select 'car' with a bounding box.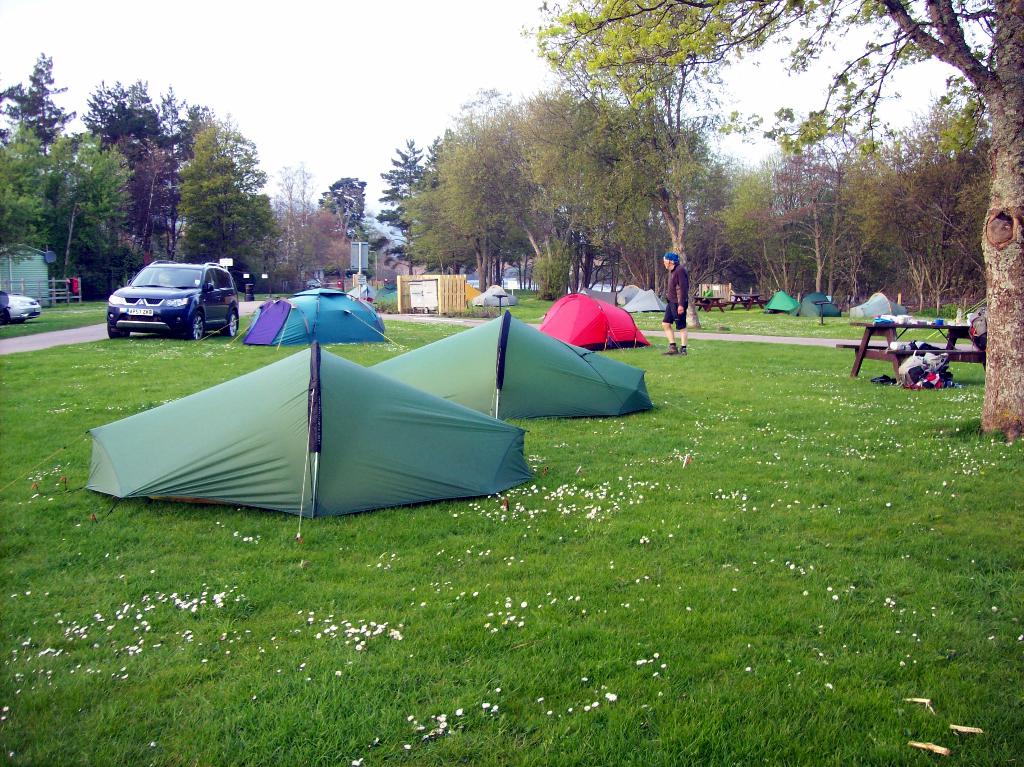
<bbox>4, 291, 41, 323</bbox>.
